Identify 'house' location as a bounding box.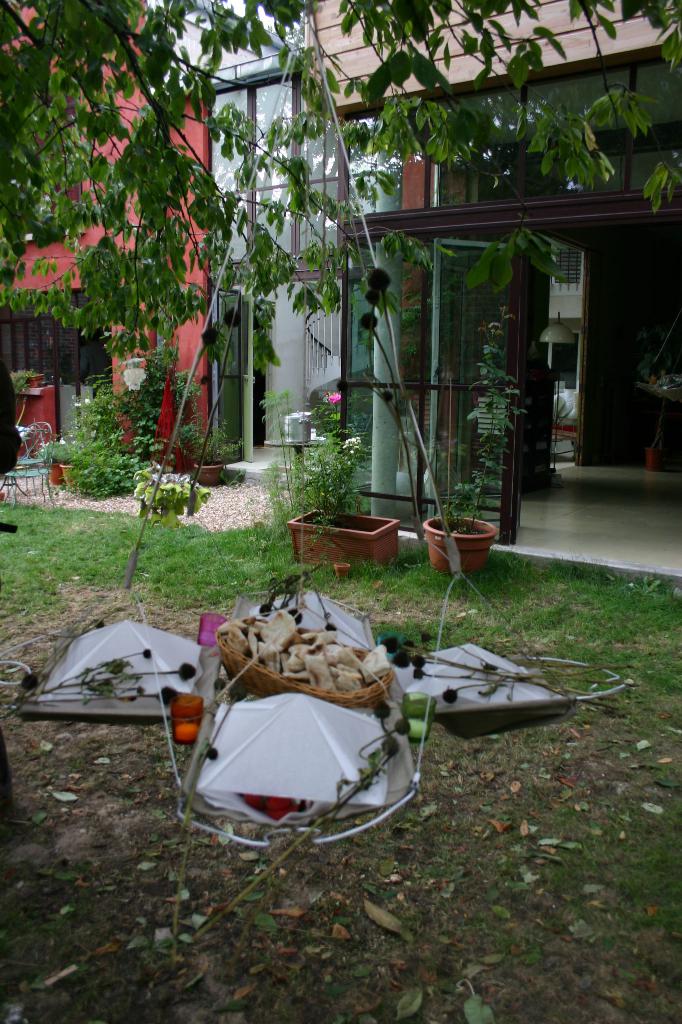
0,0,216,479.
